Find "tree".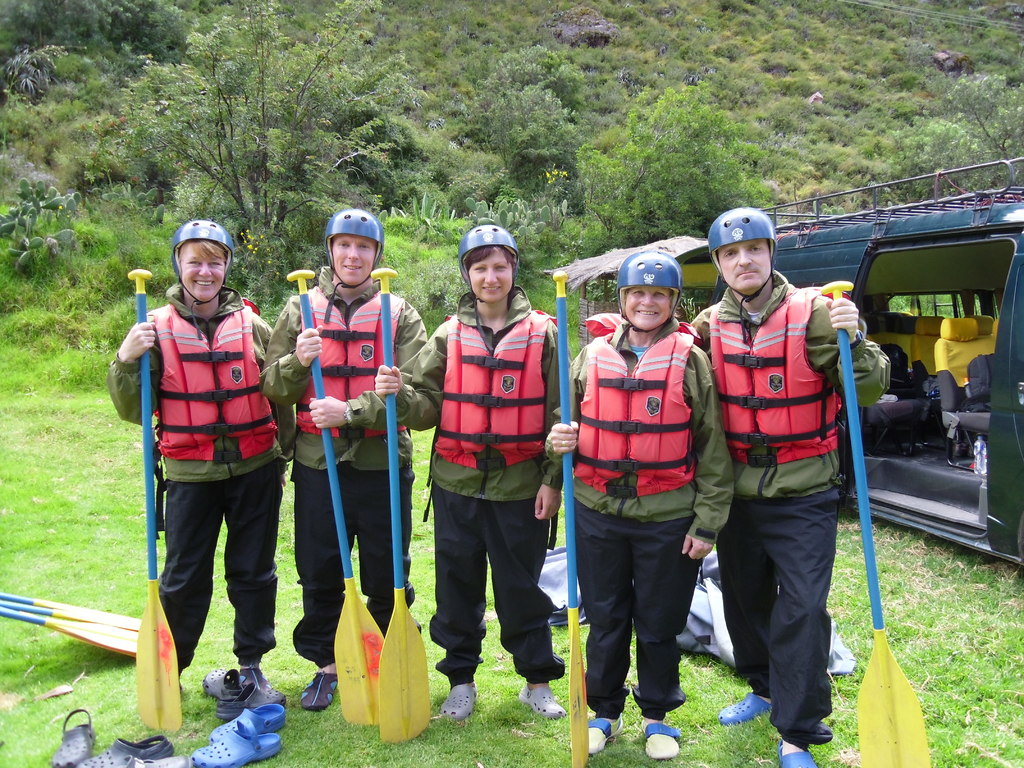
crop(8, 61, 131, 209).
